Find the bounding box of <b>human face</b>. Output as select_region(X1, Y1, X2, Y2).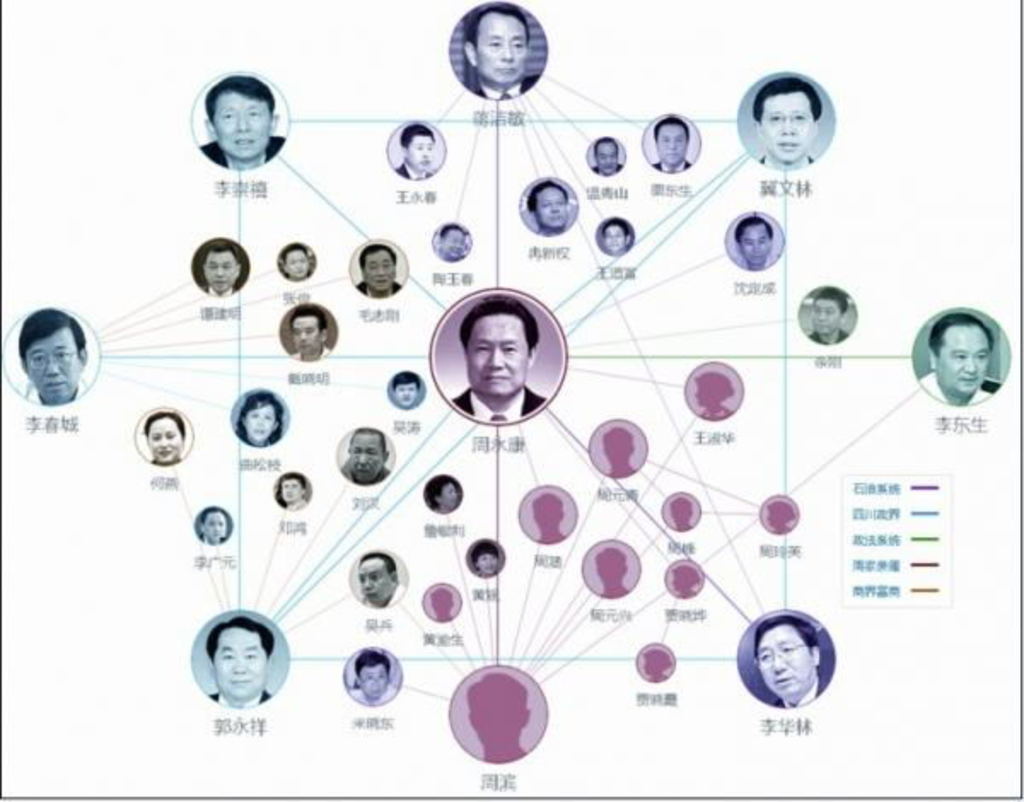
select_region(396, 382, 415, 406).
